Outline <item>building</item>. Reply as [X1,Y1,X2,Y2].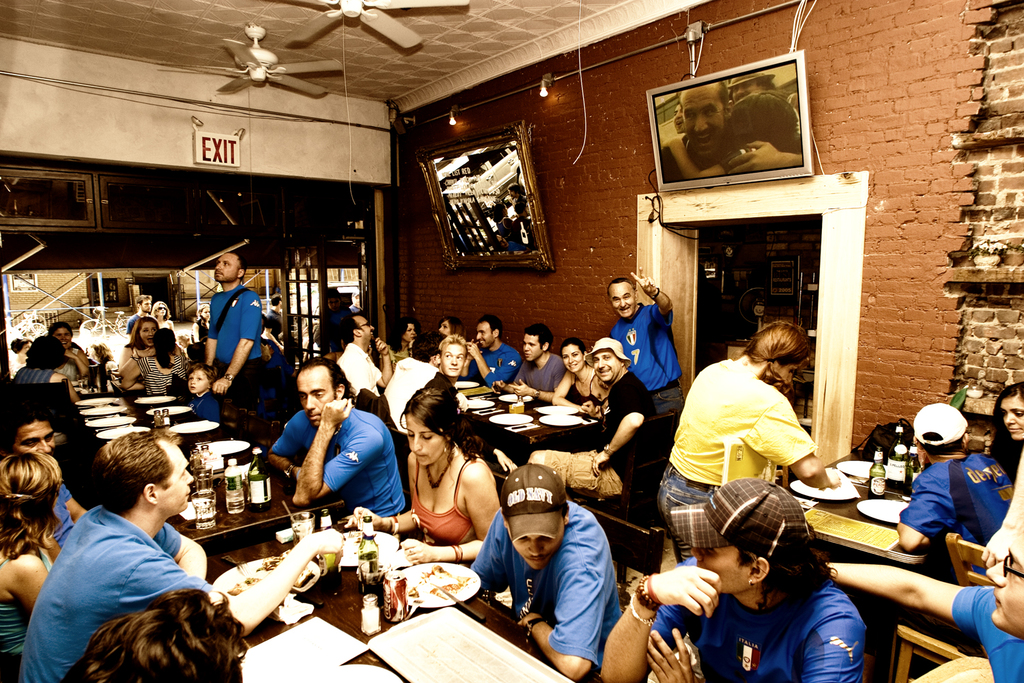
[1,0,1023,682].
